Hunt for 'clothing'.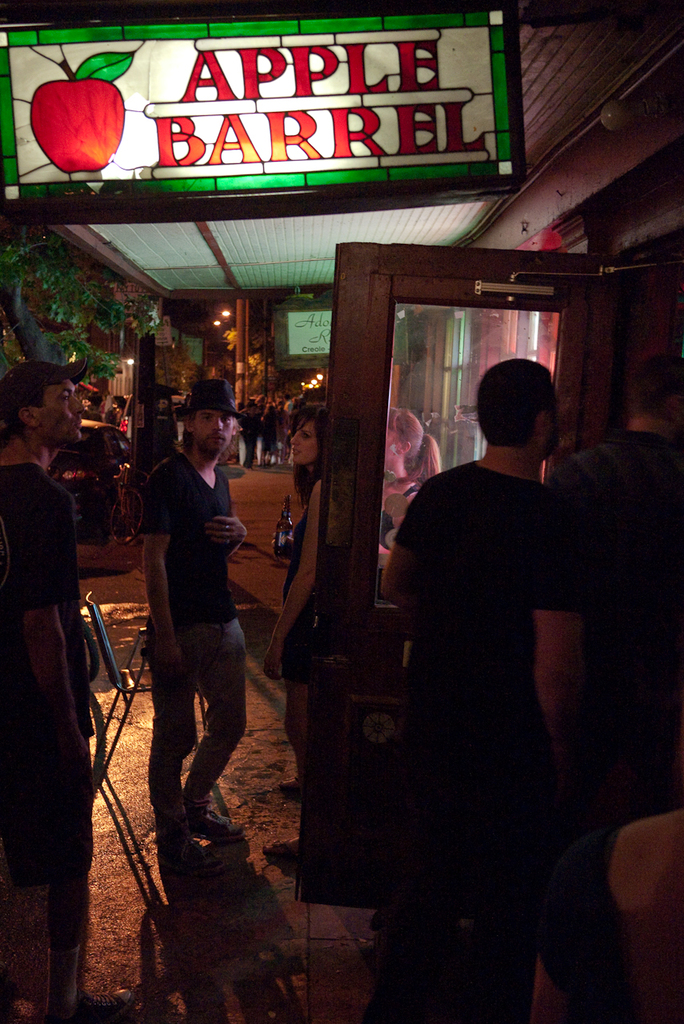
Hunted down at [x1=280, y1=466, x2=322, y2=683].
